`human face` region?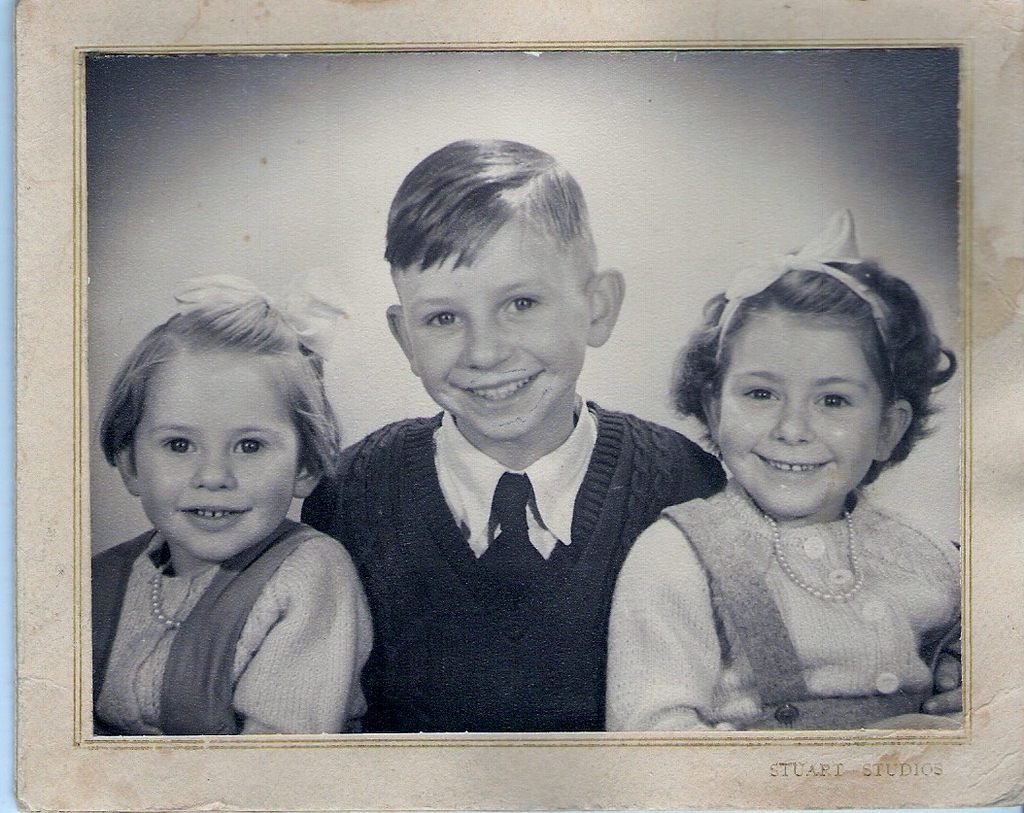
392, 218, 589, 441
